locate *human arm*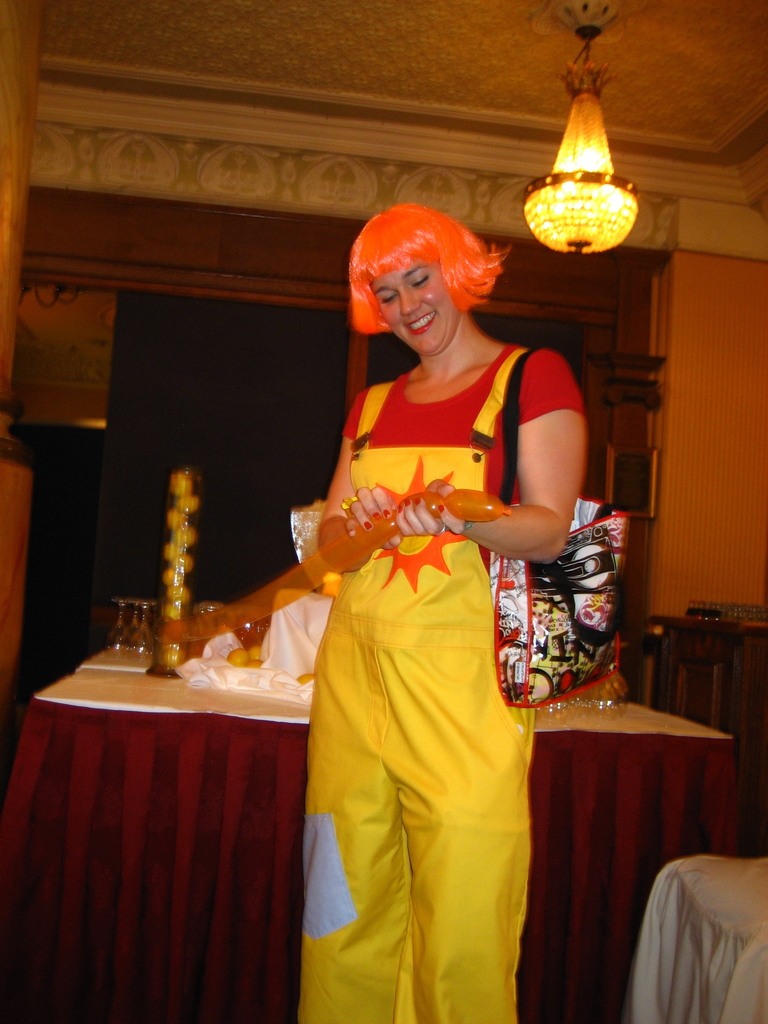
[x1=399, y1=356, x2=586, y2=560]
